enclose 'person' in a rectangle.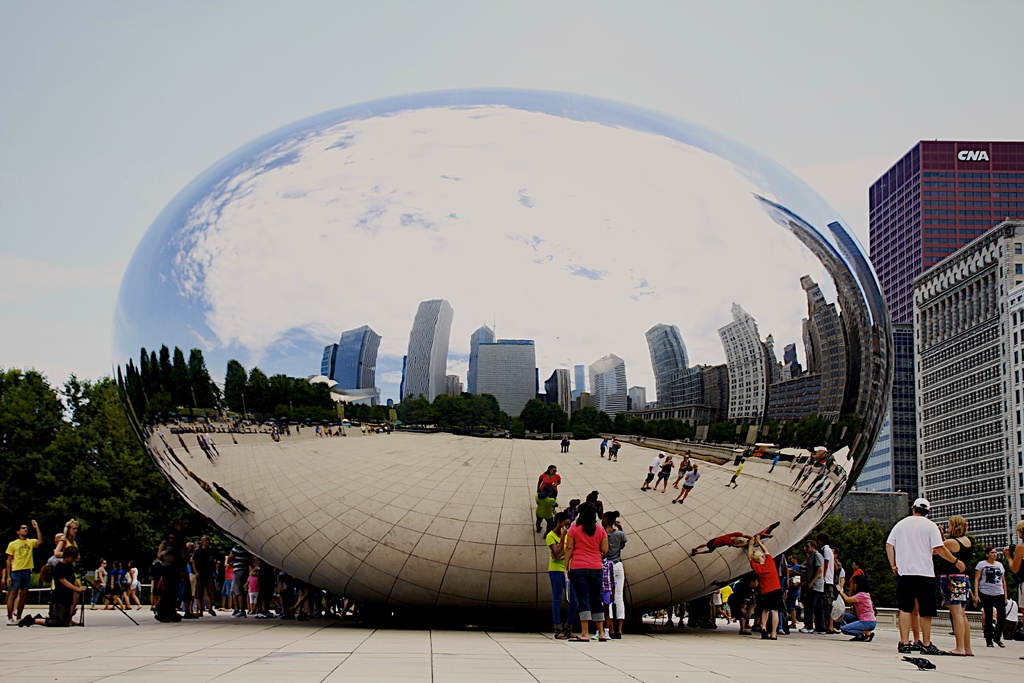
box(598, 514, 623, 635).
